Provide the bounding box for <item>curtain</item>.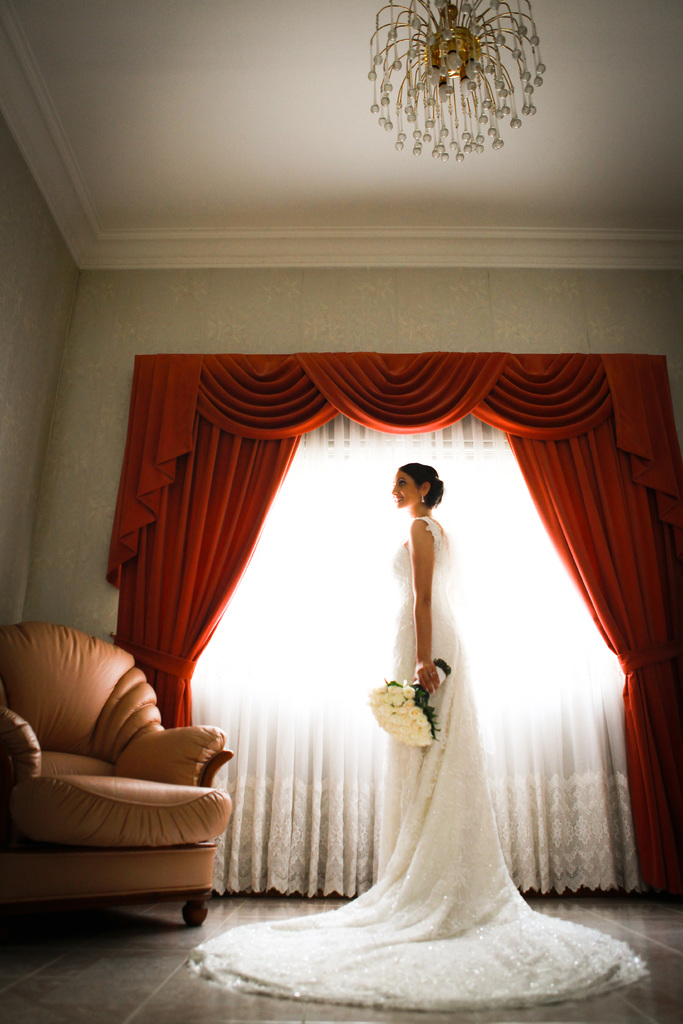
103,351,682,899.
